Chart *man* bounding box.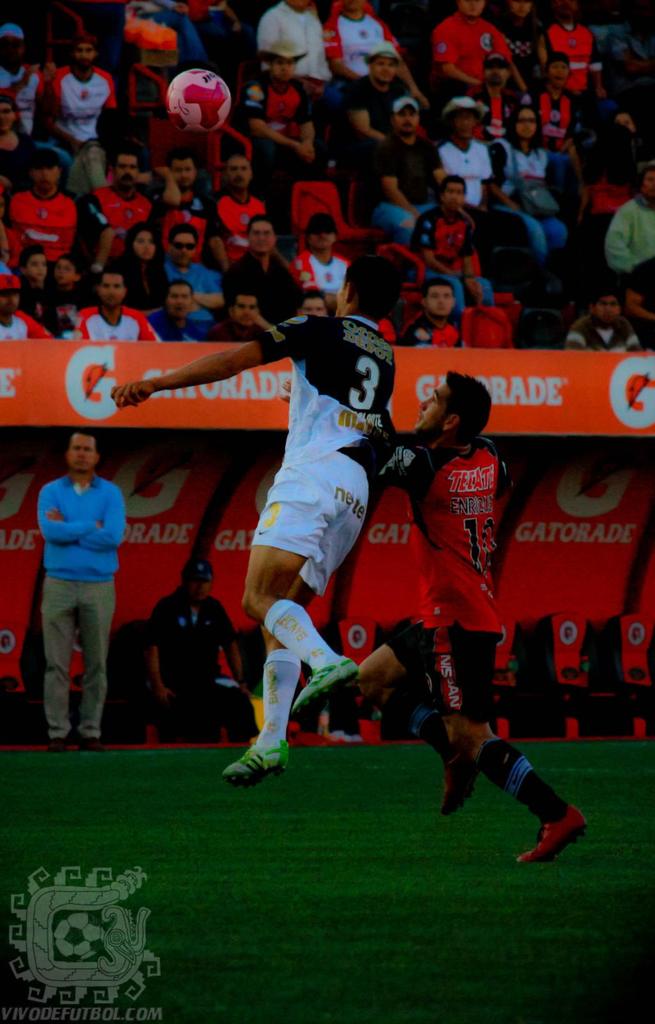
Charted: x1=205, y1=196, x2=300, y2=260.
